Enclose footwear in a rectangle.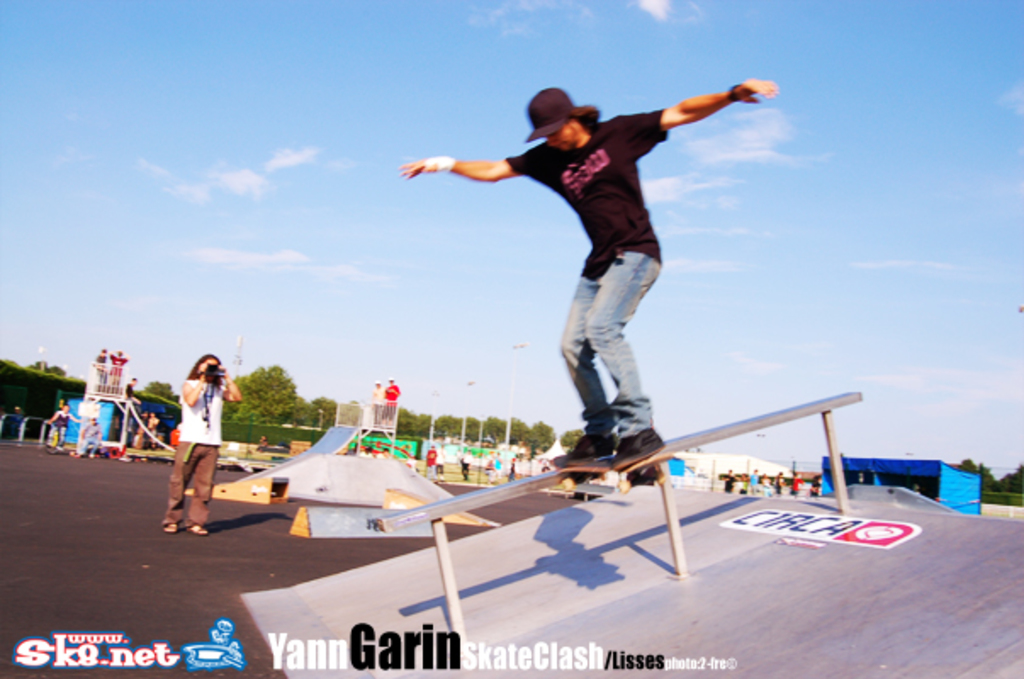
[x1=547, y1=429, x2=616, y2=474].
